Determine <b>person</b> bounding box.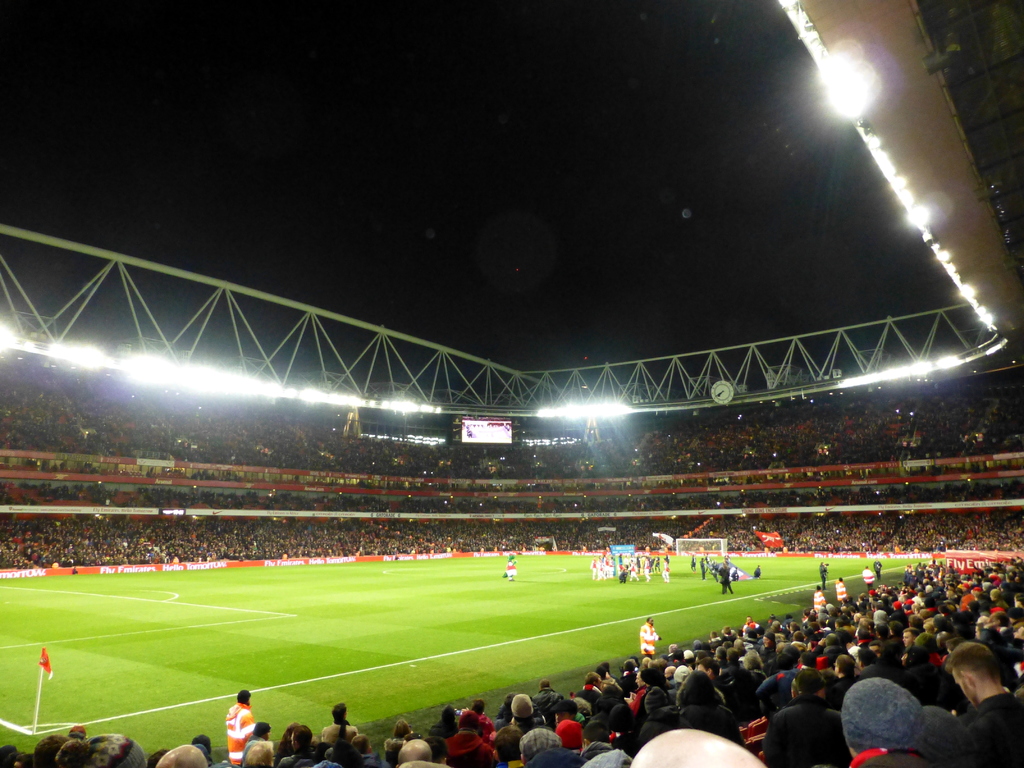
Determined: 32,733,69,764.
